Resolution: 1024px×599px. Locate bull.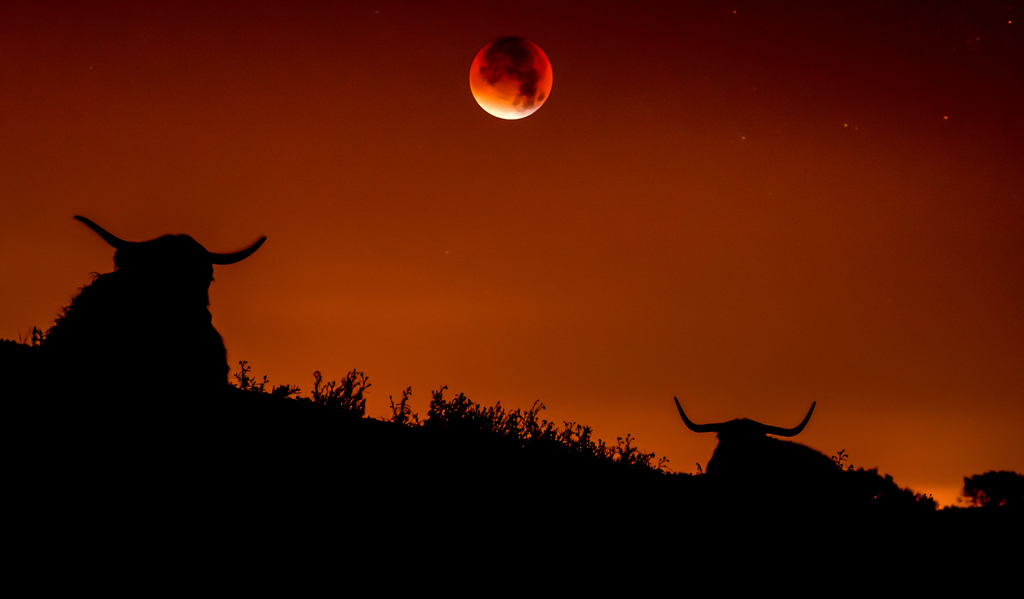
Rect(673, 395, 846, 480).
